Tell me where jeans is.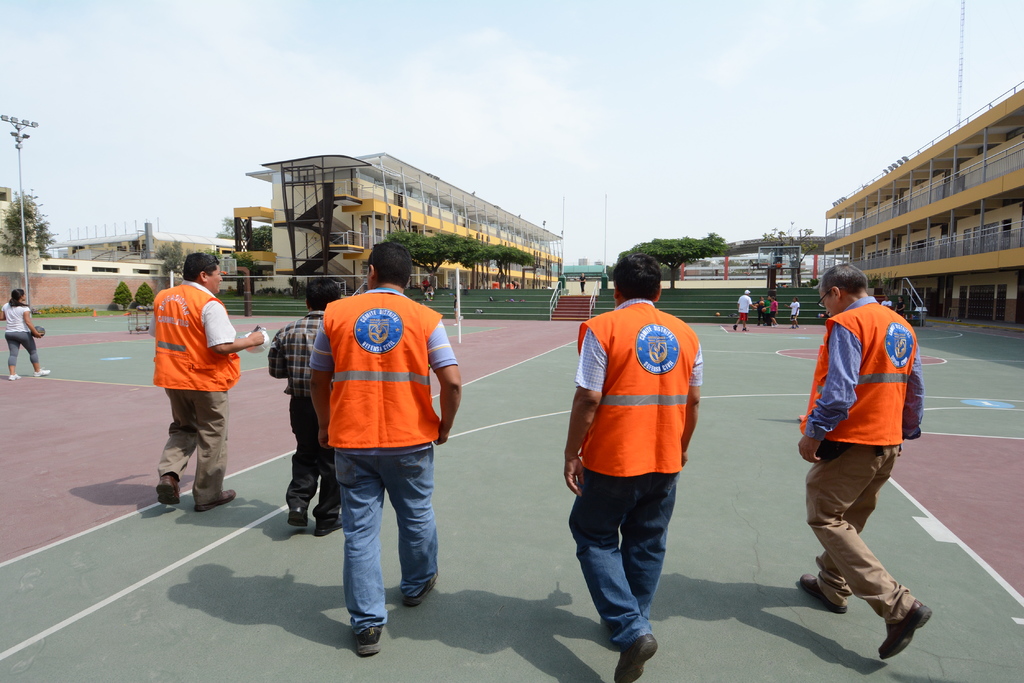
jeans is at (left=322, top=453, right=437, bottom=639).
